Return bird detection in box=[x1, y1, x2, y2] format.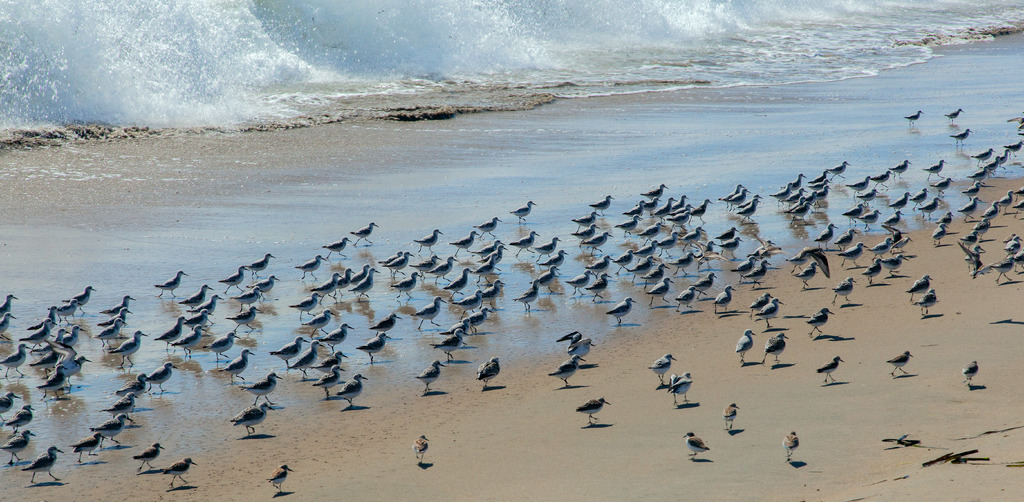
box=[892, 234, 910, 250].
